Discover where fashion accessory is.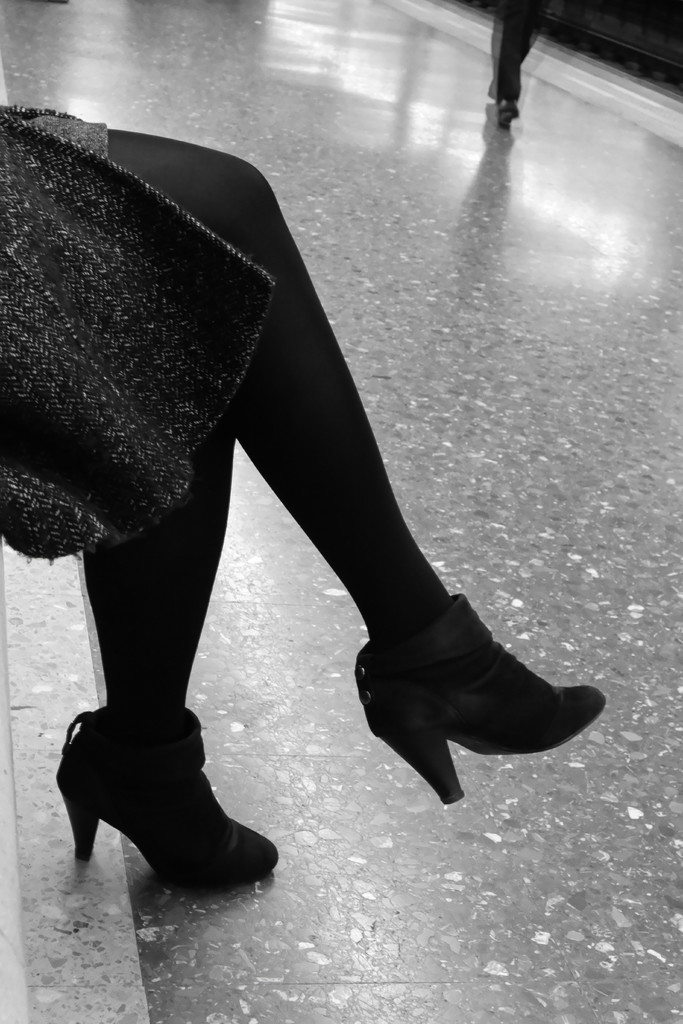
Discovered at BBox(351, 589, 609, 803).
